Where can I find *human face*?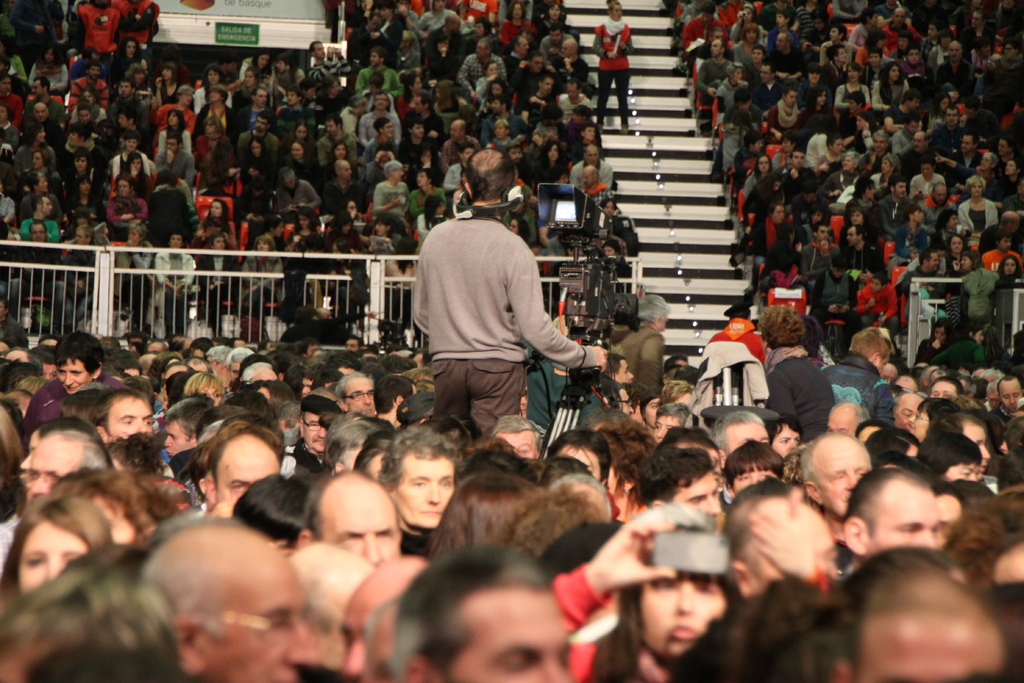
You can find it at {"left": 349, "top": 382, "right": 375, "bottom": 413}.
